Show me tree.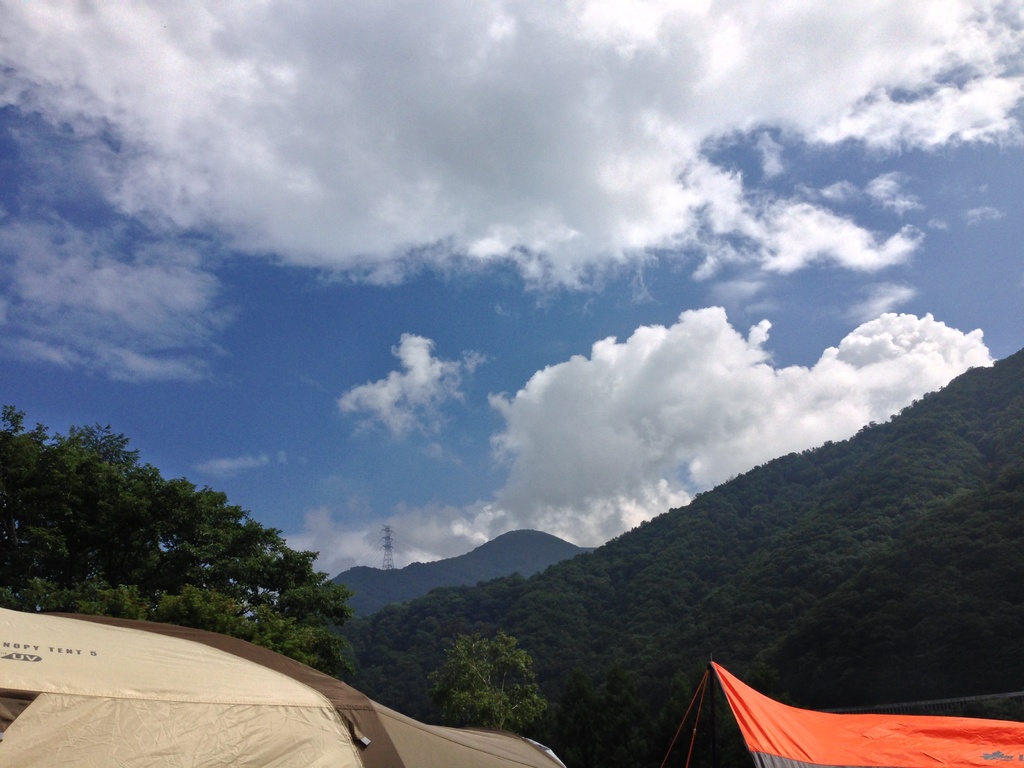
tree is here: [427, 630, 551, 739].
